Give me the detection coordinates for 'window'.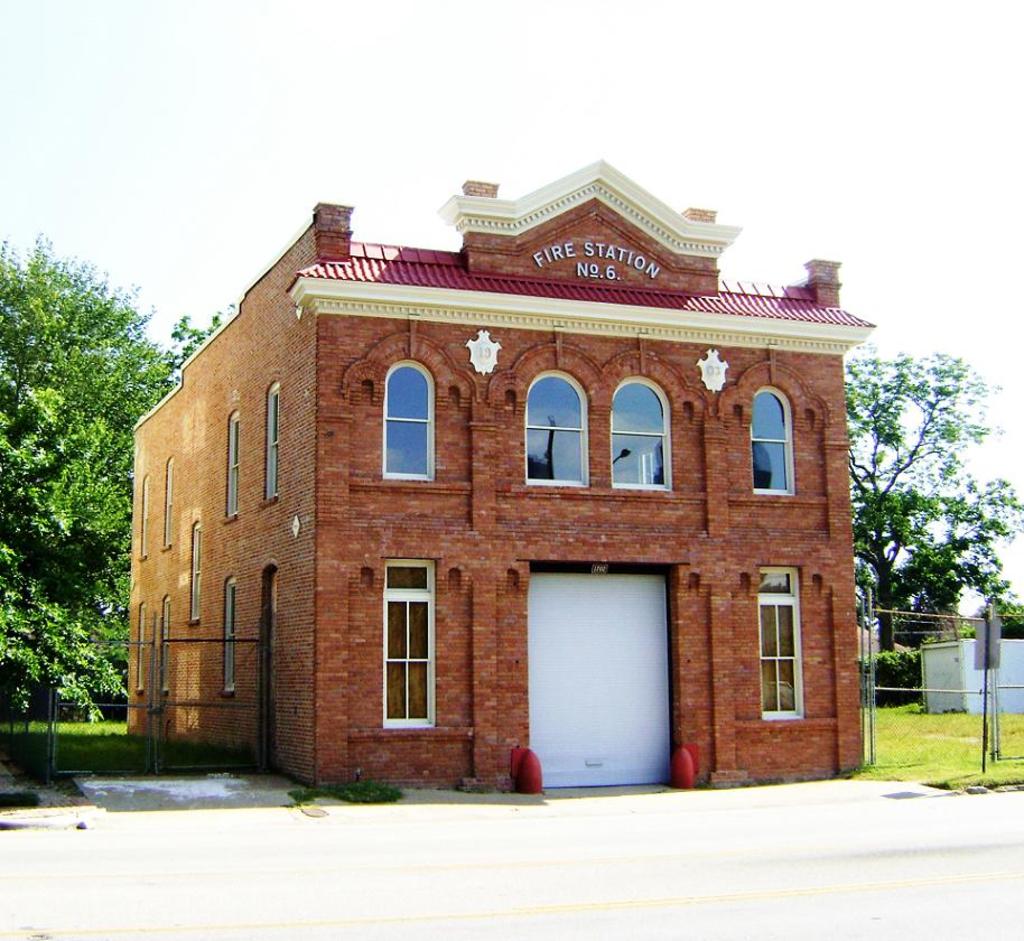
[746,372,802,505].
